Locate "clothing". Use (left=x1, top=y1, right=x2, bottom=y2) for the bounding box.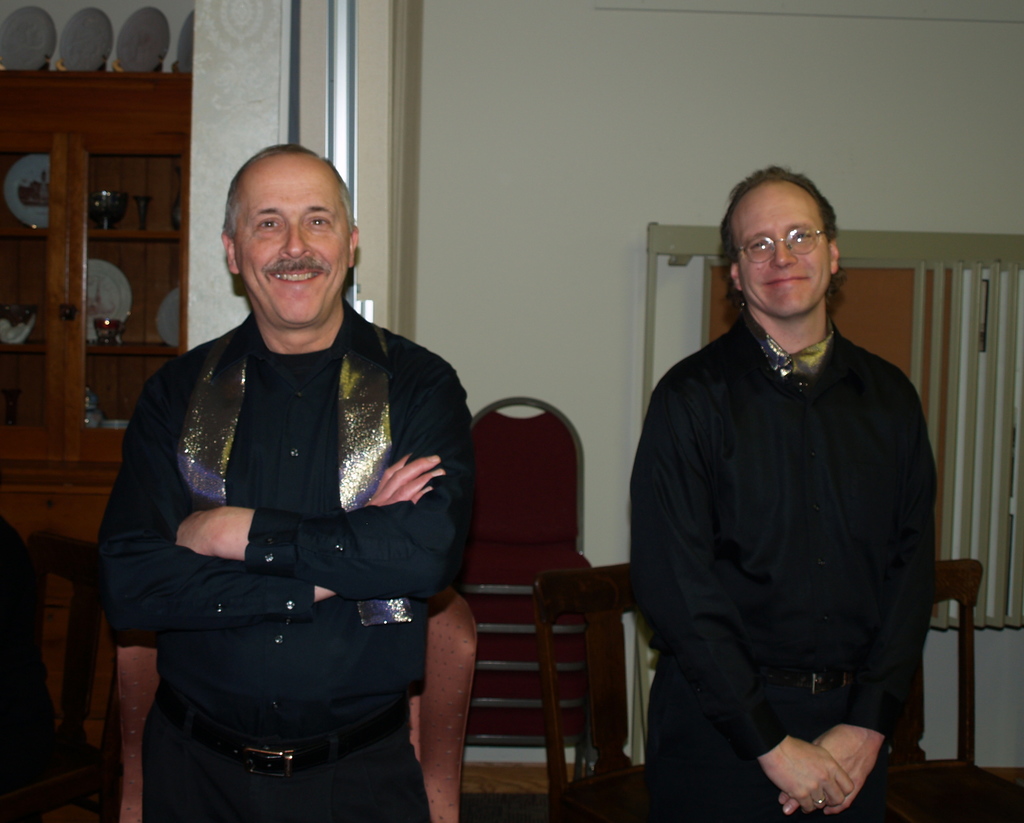
(left=623, top=230, right=945, bottom=807).
